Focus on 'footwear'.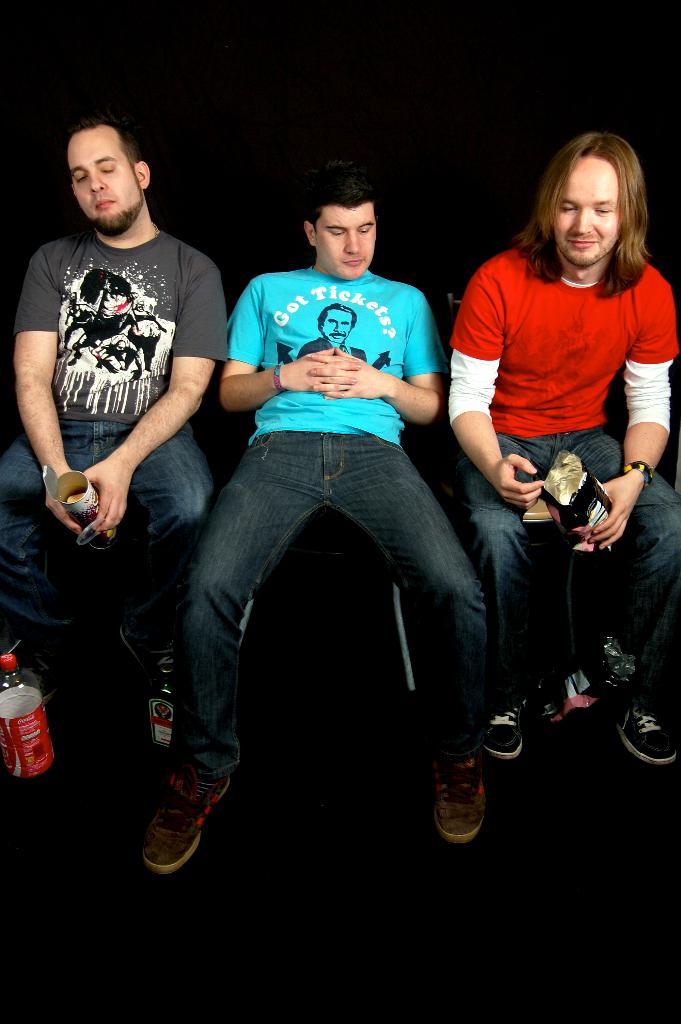
Focused at rect(129, 757, 239, 893).
